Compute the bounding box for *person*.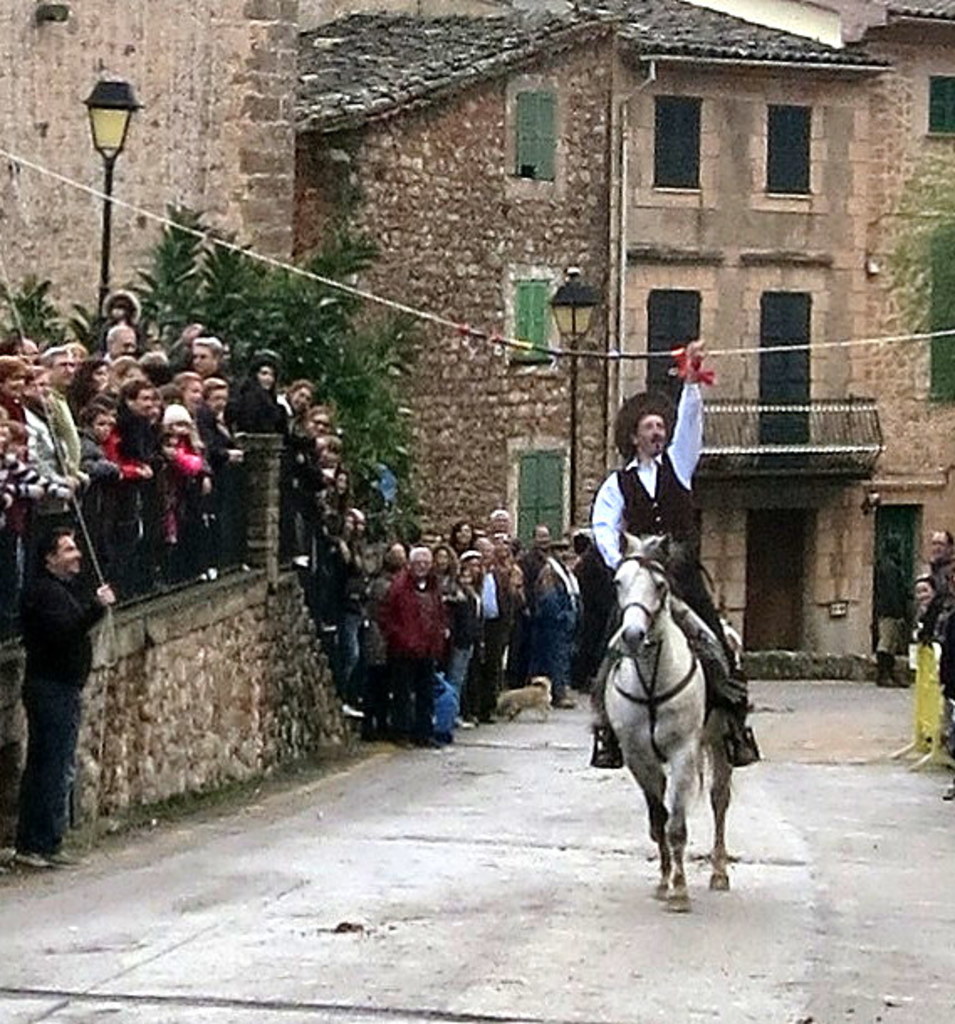
x1=7, y1=455, x2=114, y2=849.
